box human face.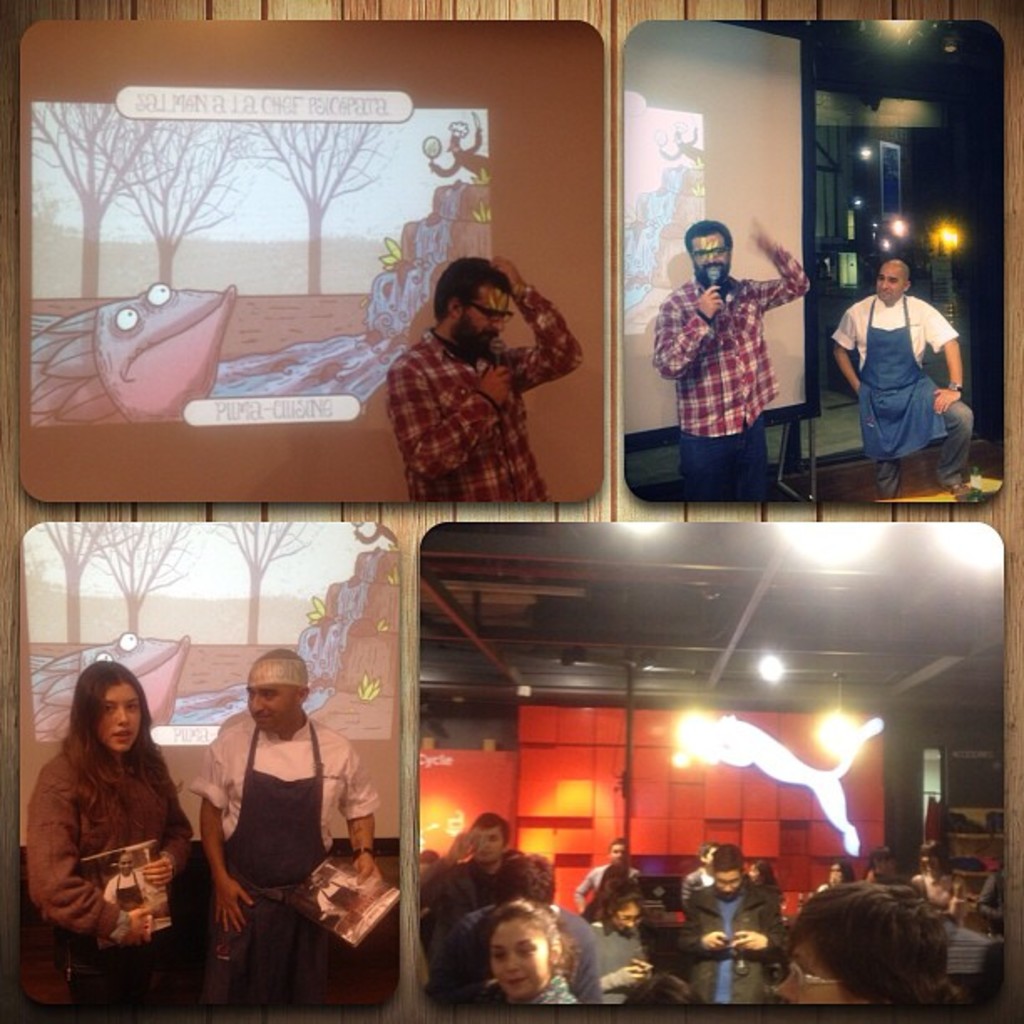
(875, 263, 907, 301).
